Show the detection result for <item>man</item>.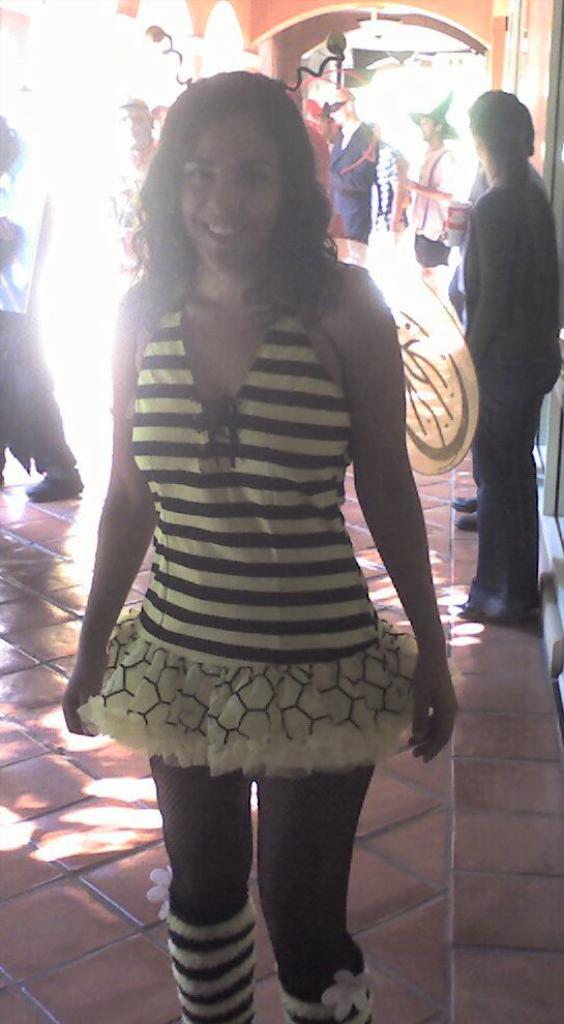
region(324, 84, 379, 264).
